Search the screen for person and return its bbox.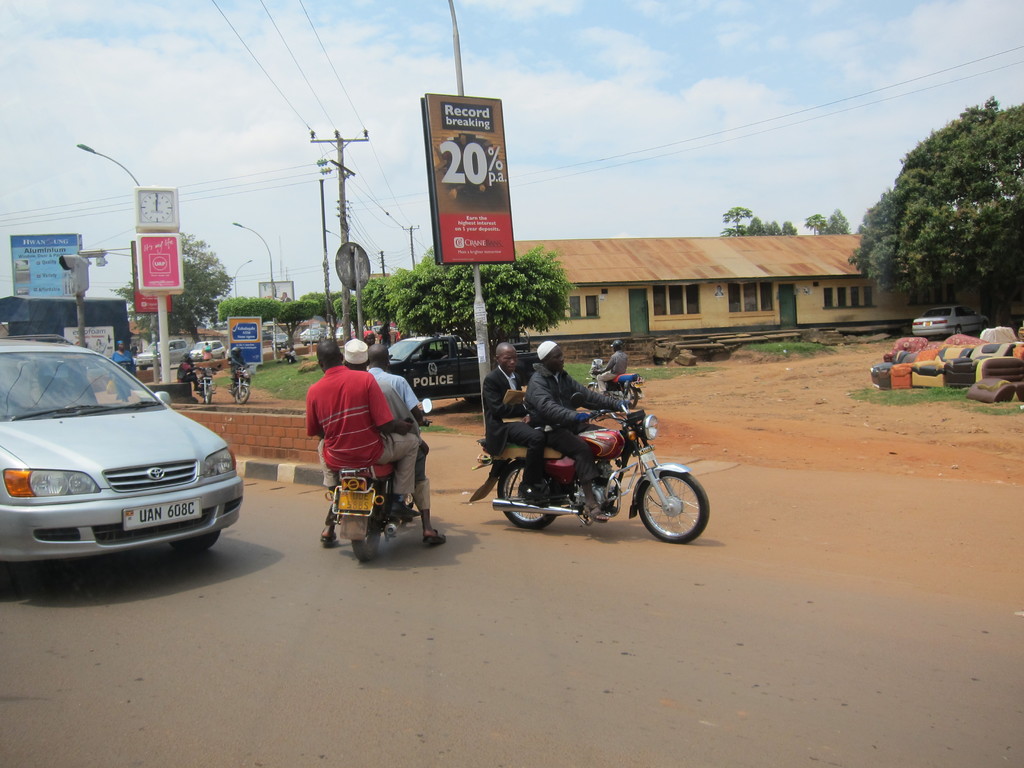
Found: detection(182, 359, 204, 388).
